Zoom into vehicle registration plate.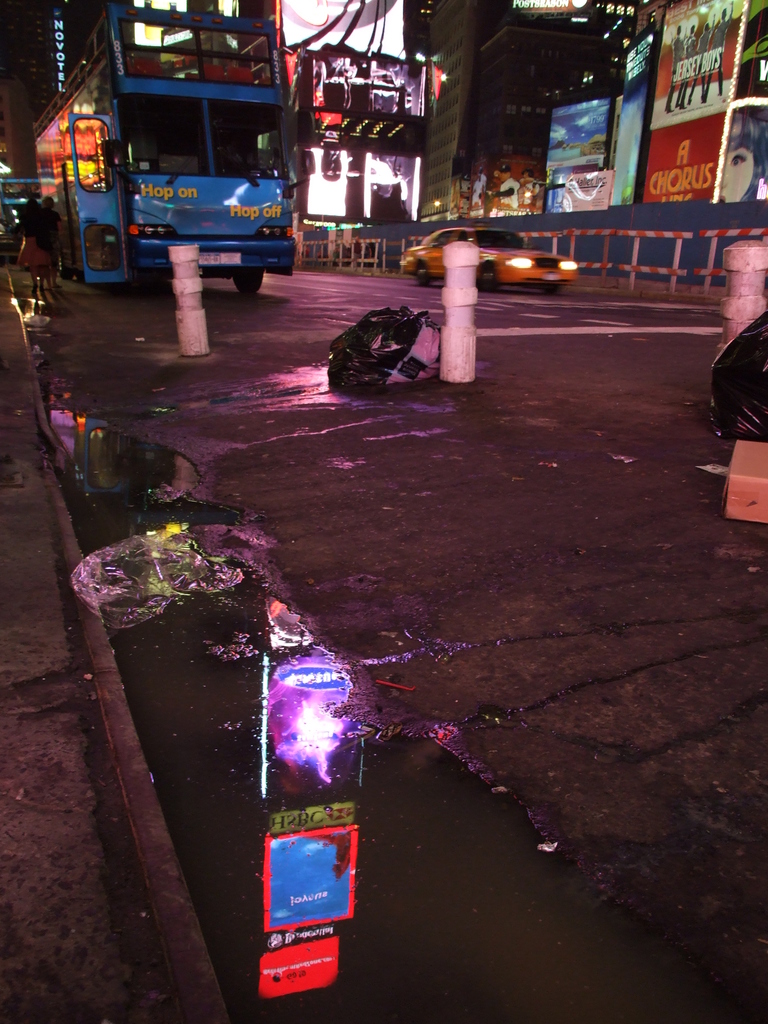
Zoom target: crop(193, 251, 243, 268).
